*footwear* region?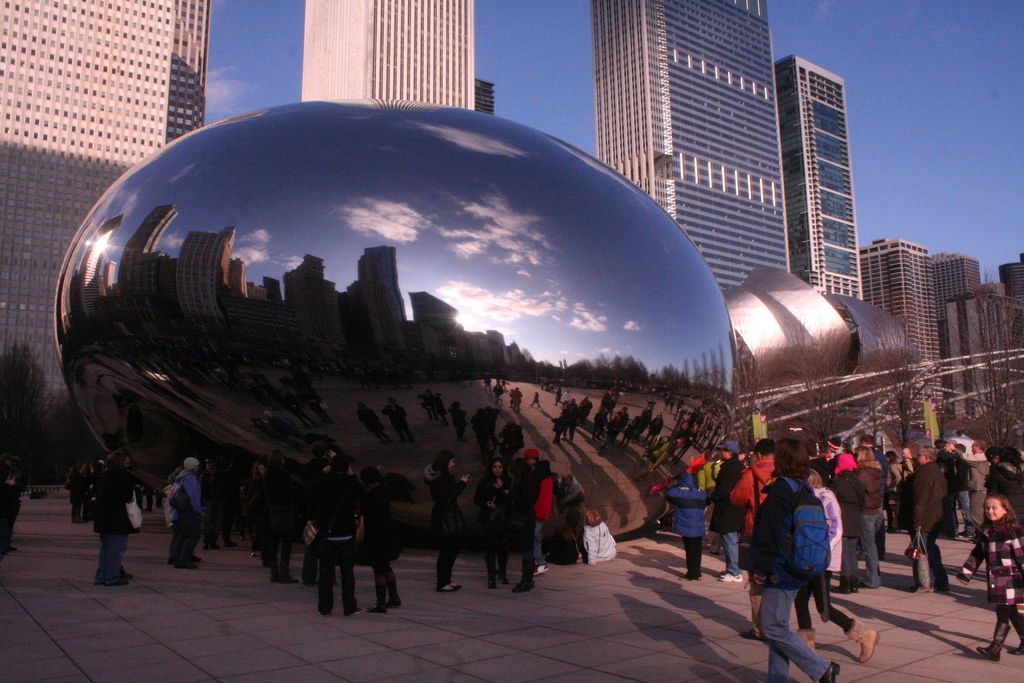
(513, 580, 537, 593)
